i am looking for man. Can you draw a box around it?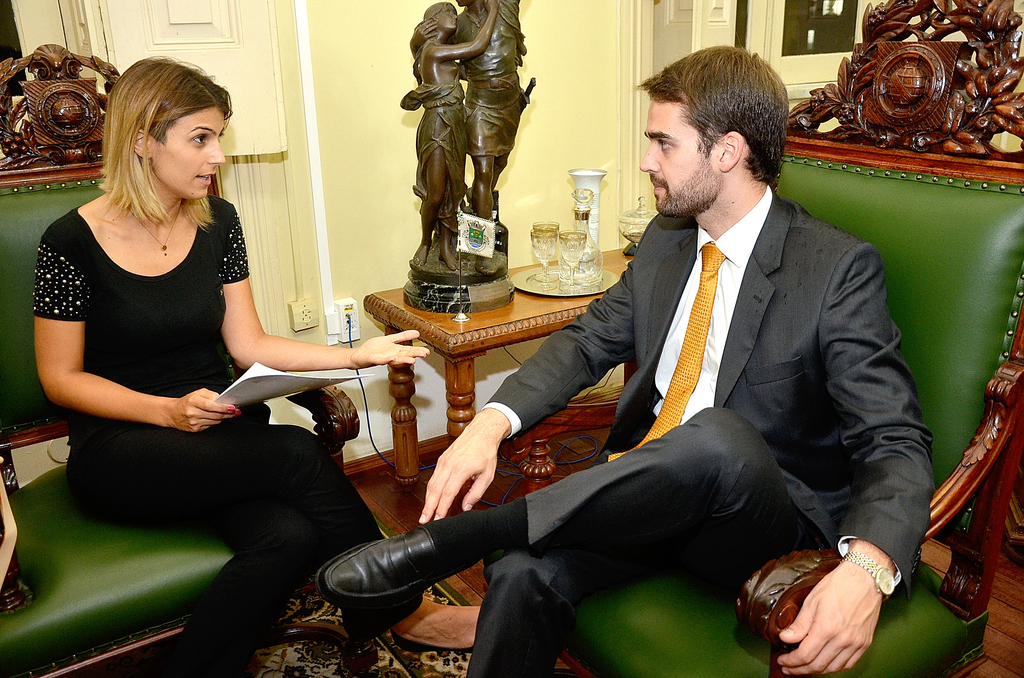
Sure, the bounding box is region(307, 42, 934, 677).
